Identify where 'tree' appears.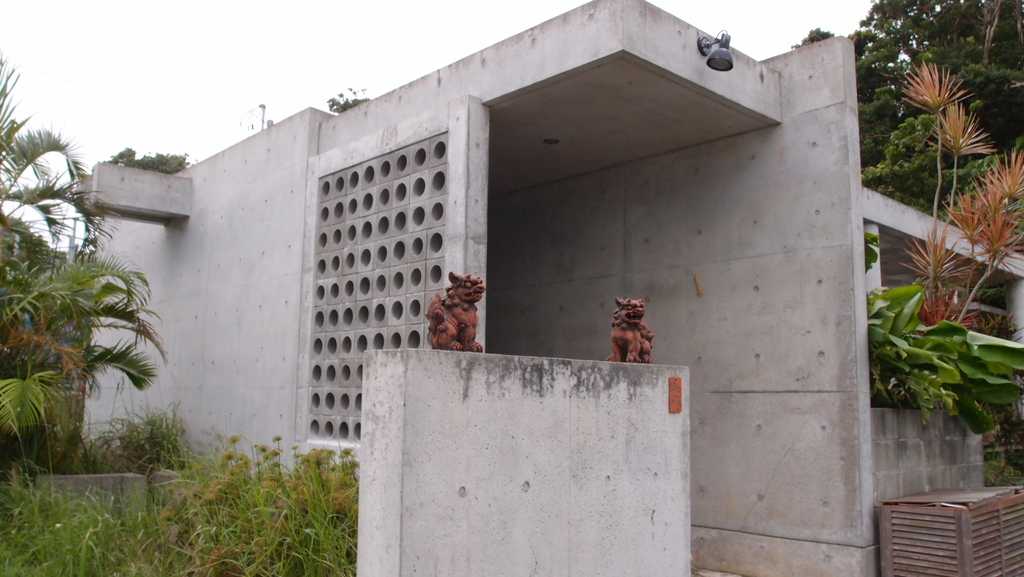
Appears at 88,142,190,173.
